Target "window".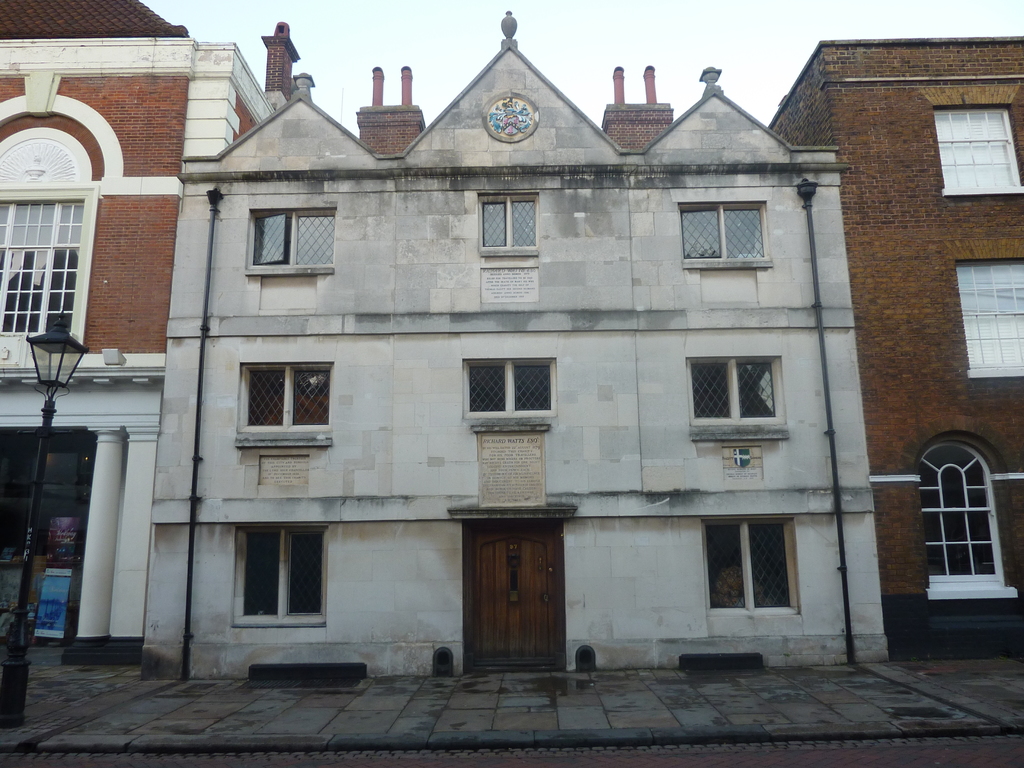
Target region: [241,362,333,426].
